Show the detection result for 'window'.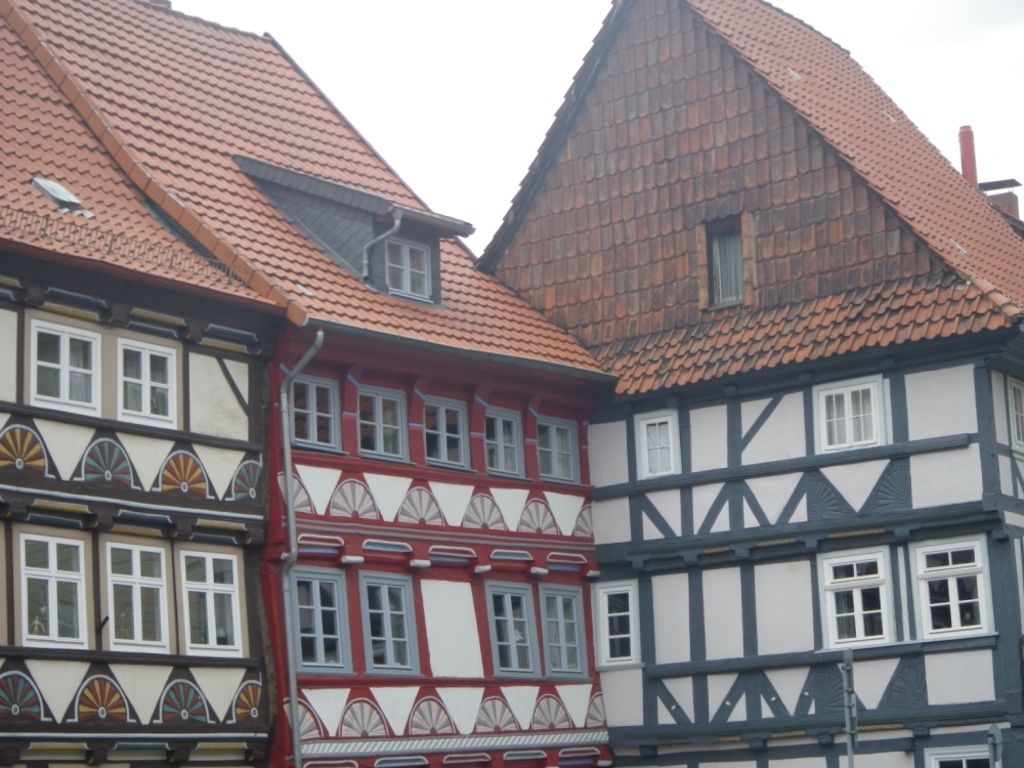
l=426, t=403, r=468, b=470.
